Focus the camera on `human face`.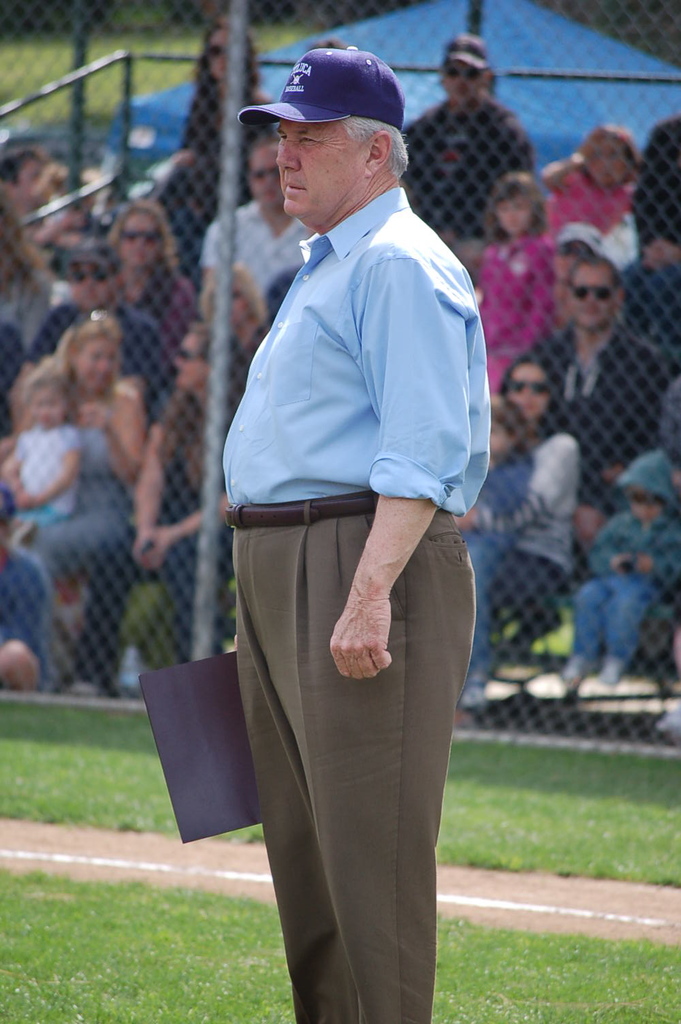
Focus region: bbox=[494, 199, 529, 236].
